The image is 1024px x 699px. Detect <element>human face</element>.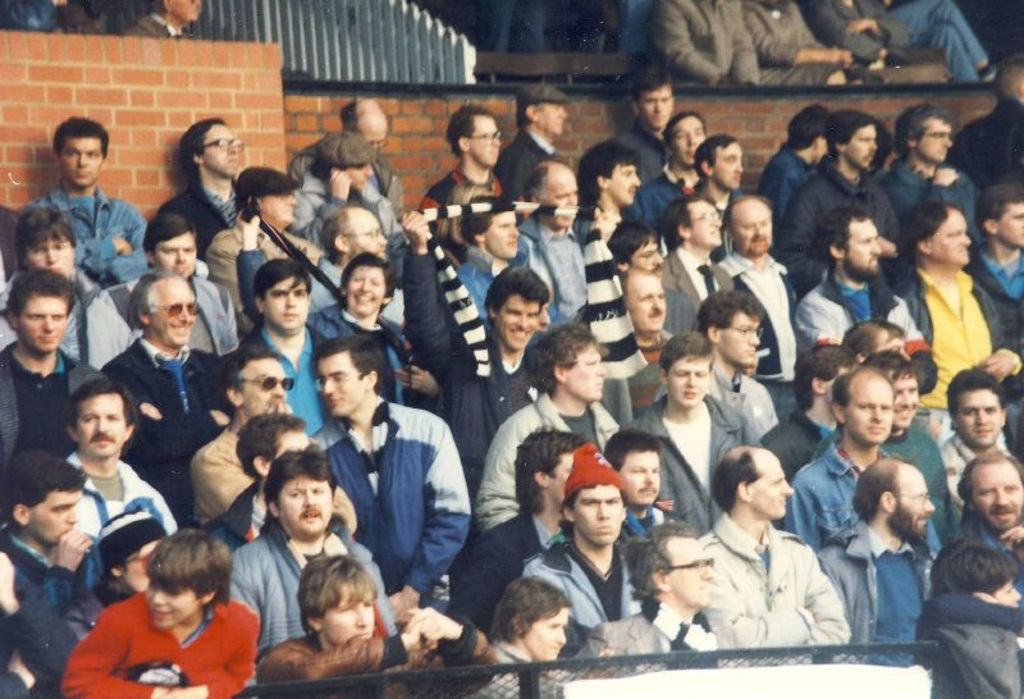
Detection: left=580, top=478, right=625, bottom=550.
